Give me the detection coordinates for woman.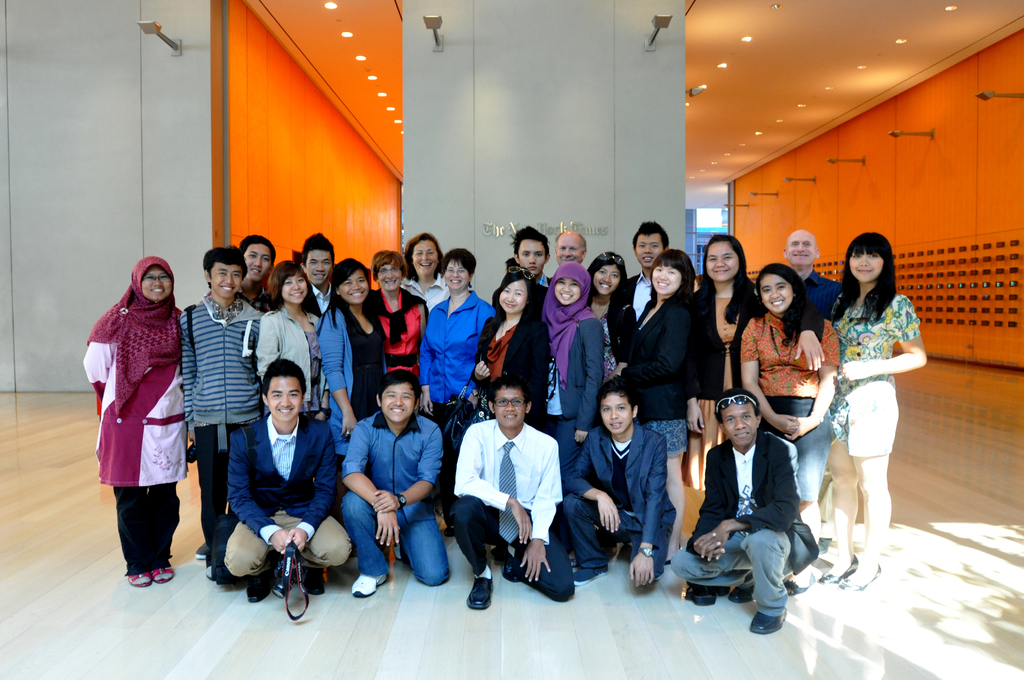
541/260/615/489.
